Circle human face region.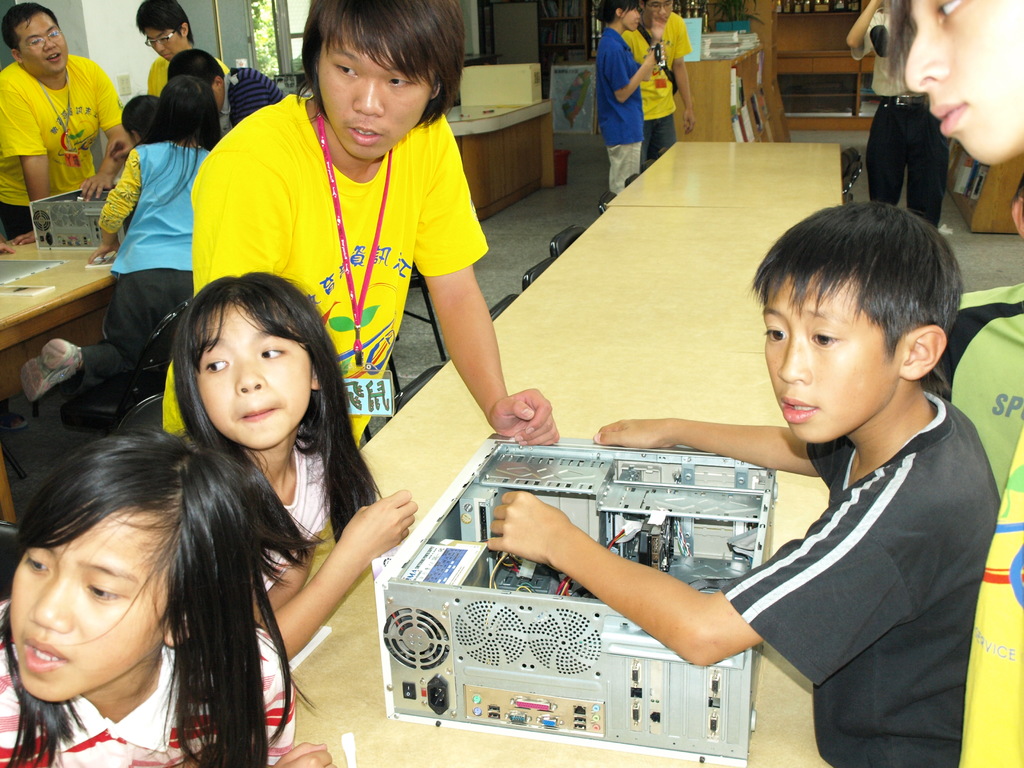
Region: bbox(906, 0, 1023, 166).
